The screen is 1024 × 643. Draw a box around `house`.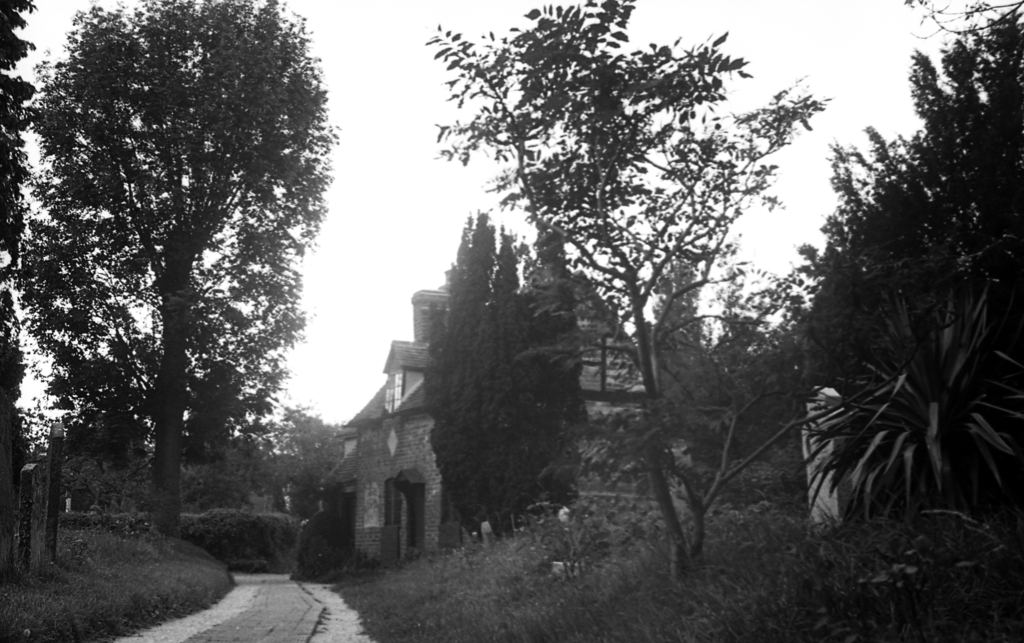
287,295,471,570.
